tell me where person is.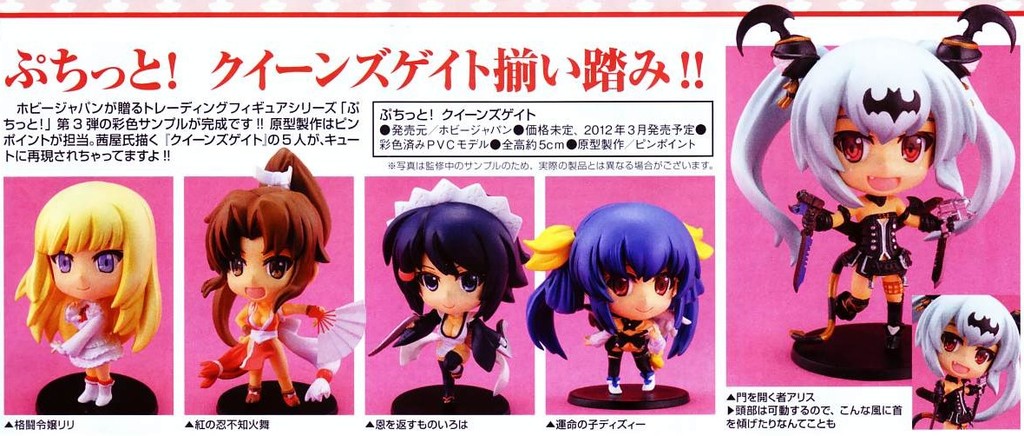
person is at Rect(912, 292, 1023, 424).
